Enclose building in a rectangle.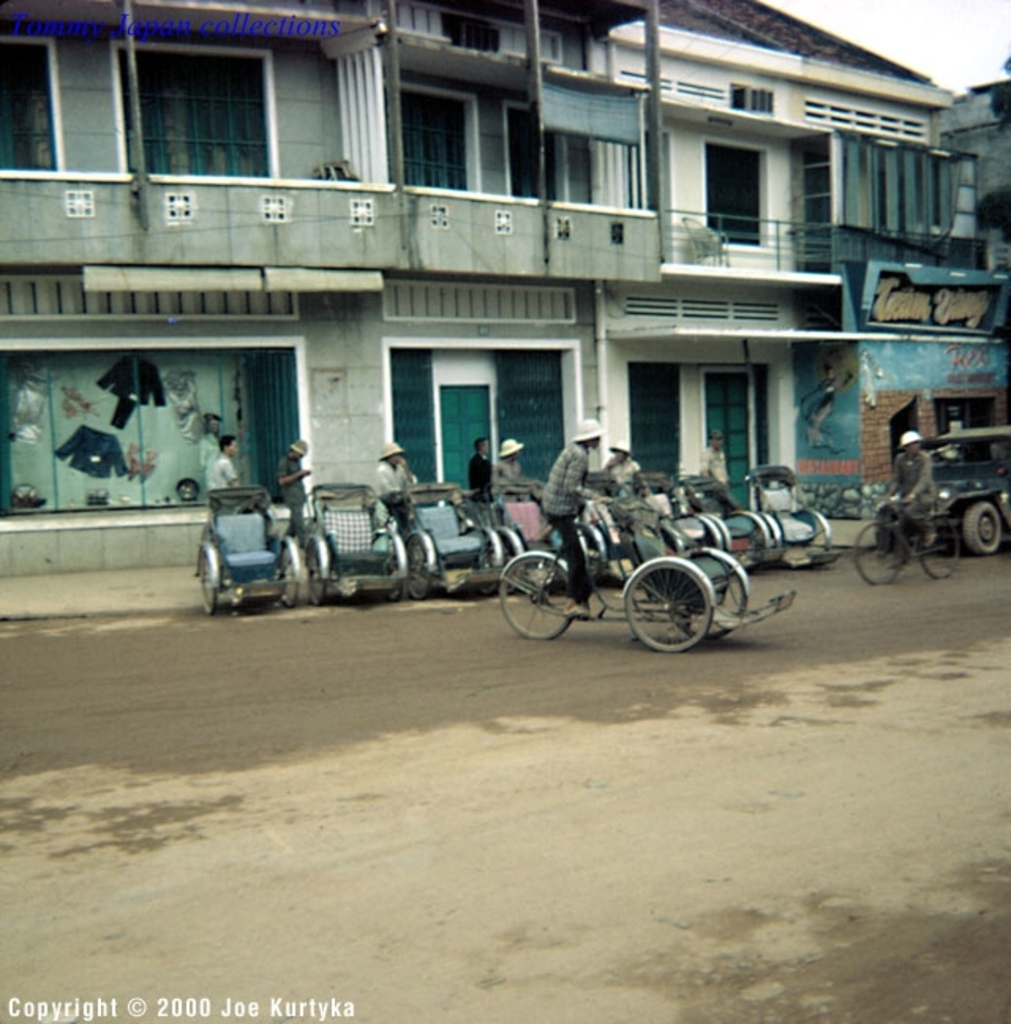
x1=614, y1=0, x2=1009, y2=515.
